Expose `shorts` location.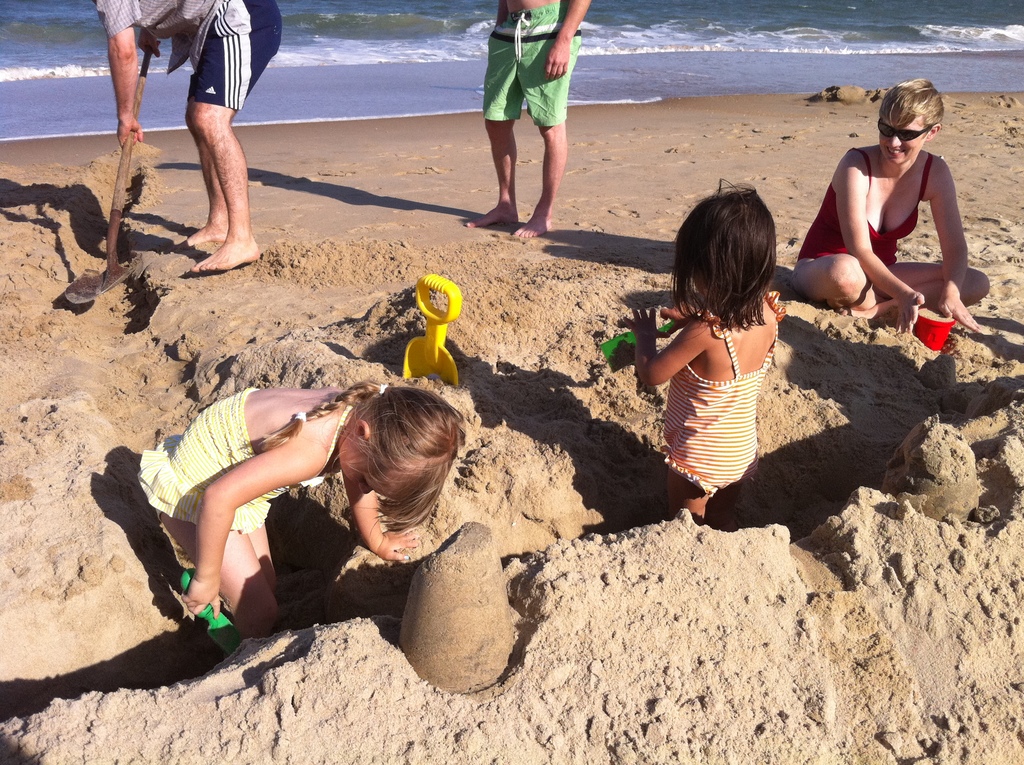
Exposed at {"left": 187, "top": 0, "right": 281, "bottom": 110}.
